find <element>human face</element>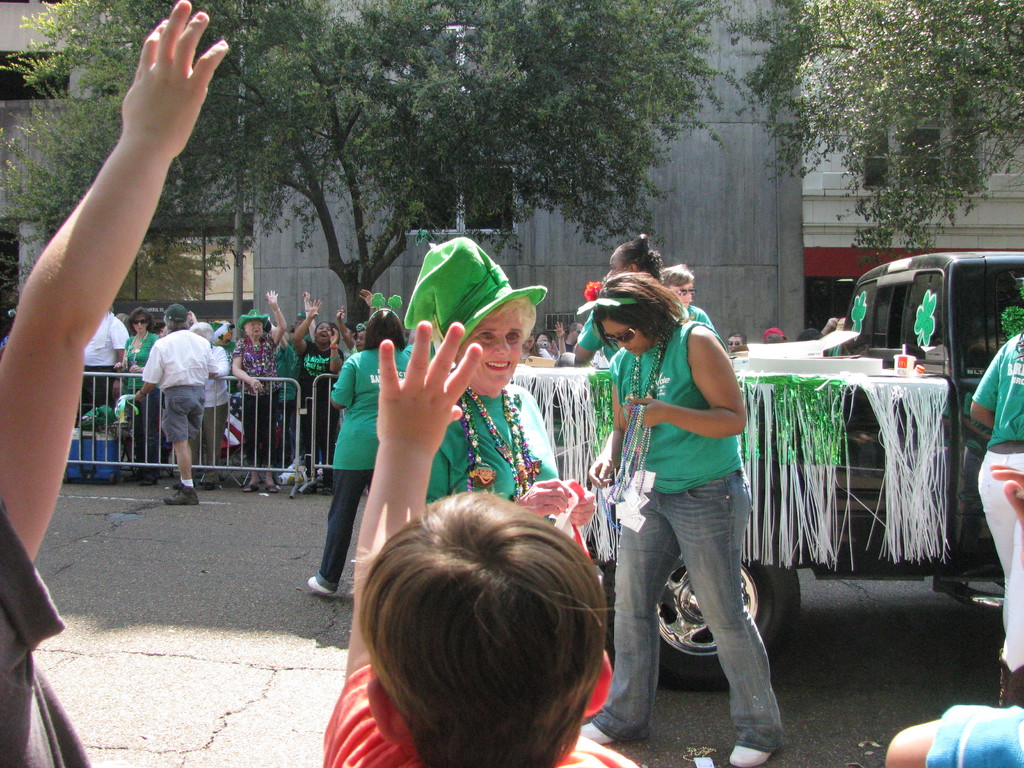
[left=600, top=317, right=655, bottom=356]
